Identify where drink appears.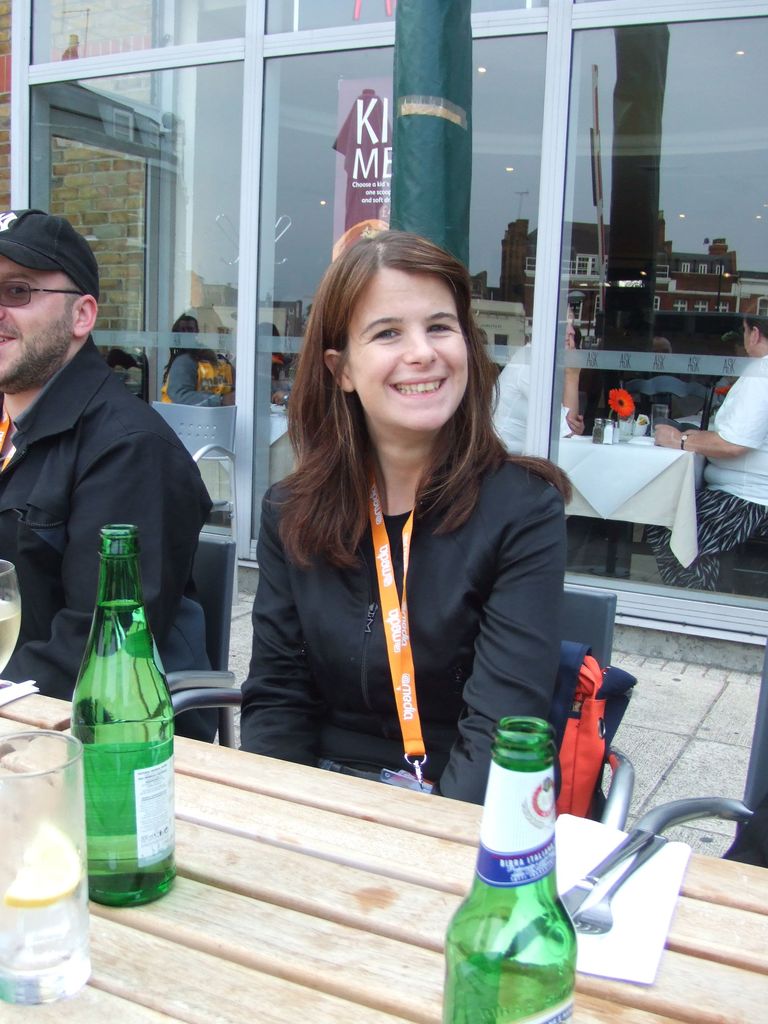
Appears at box(0, 834, 90, 982).
